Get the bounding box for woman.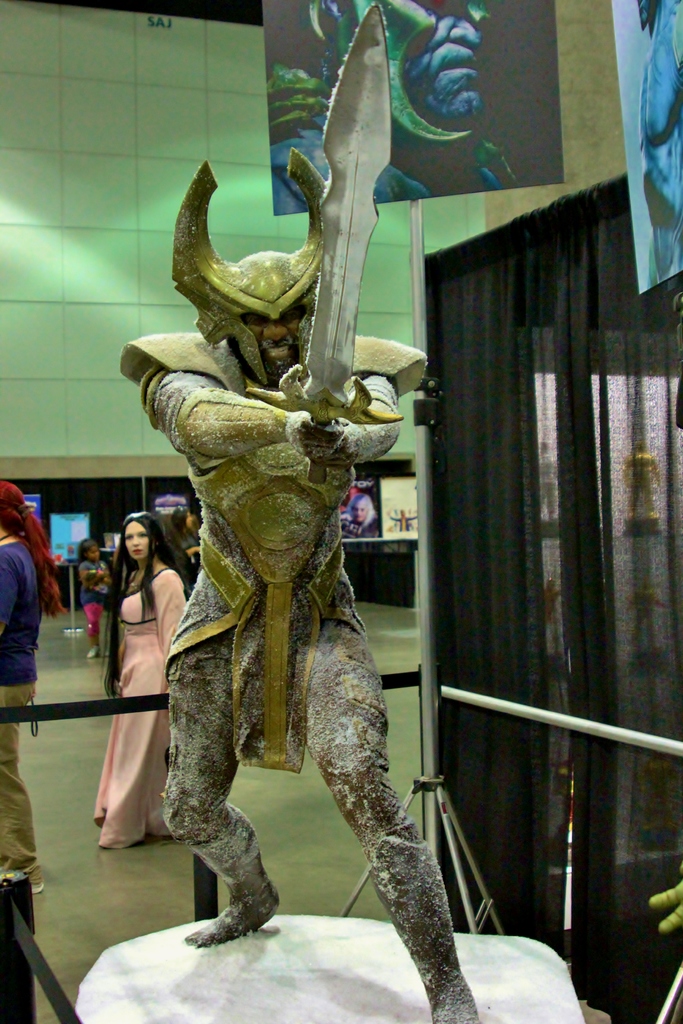
<region>77, 539, 111, 657</region>.
